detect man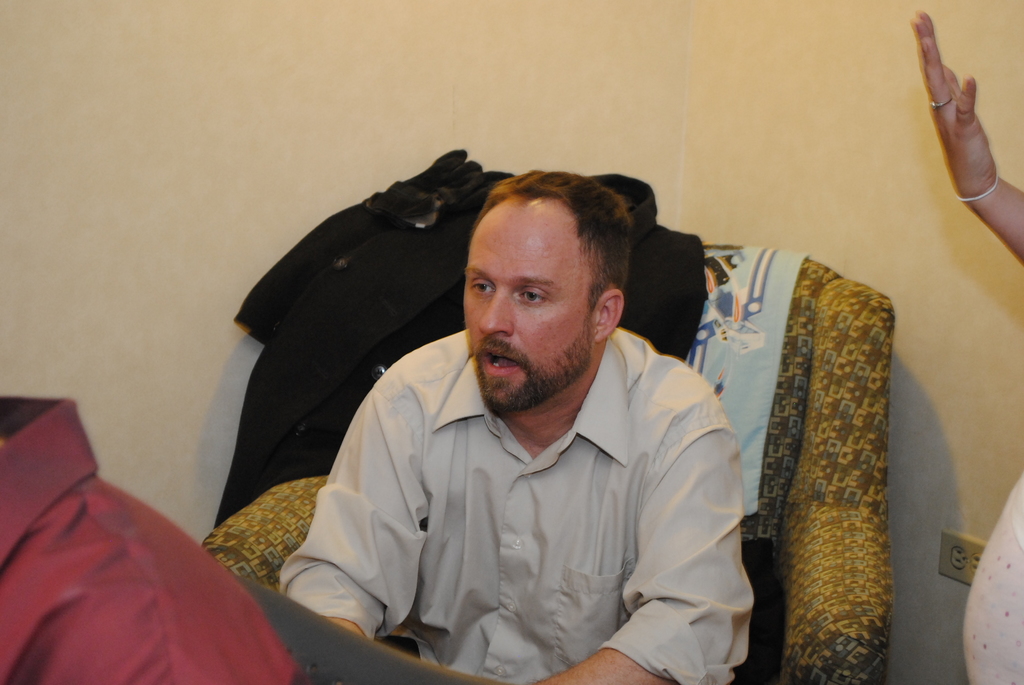
select_region(310, 157, 754, 684)
